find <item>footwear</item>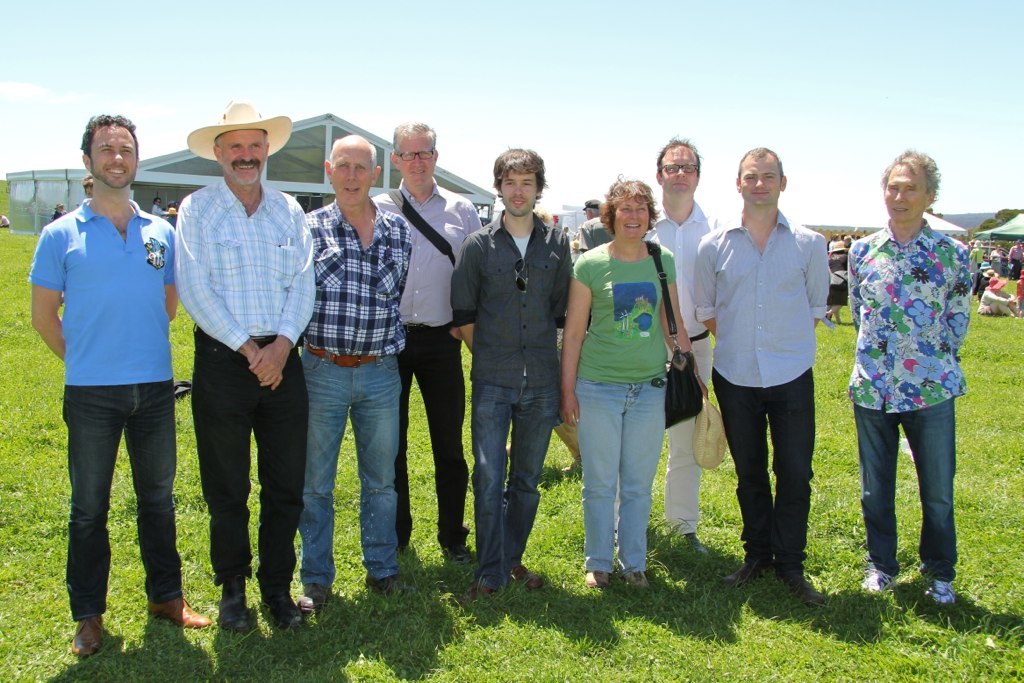
(x1=680, y1=529, x2=705, y2=554)
